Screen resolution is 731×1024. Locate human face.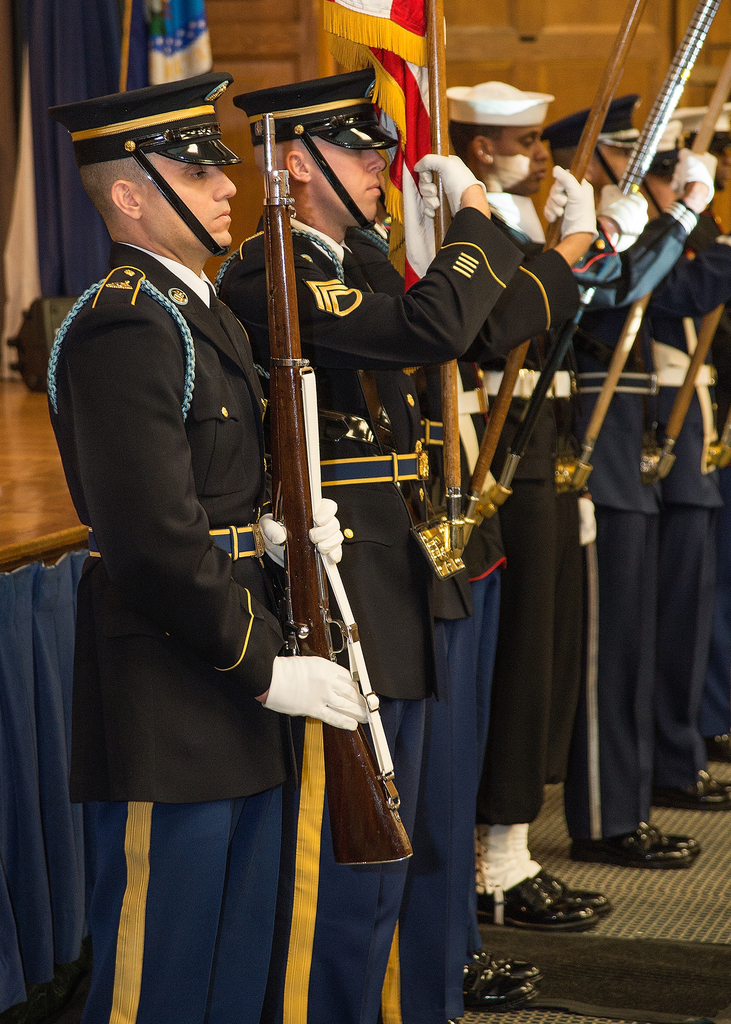
<box>588,145,631,185</box>.
